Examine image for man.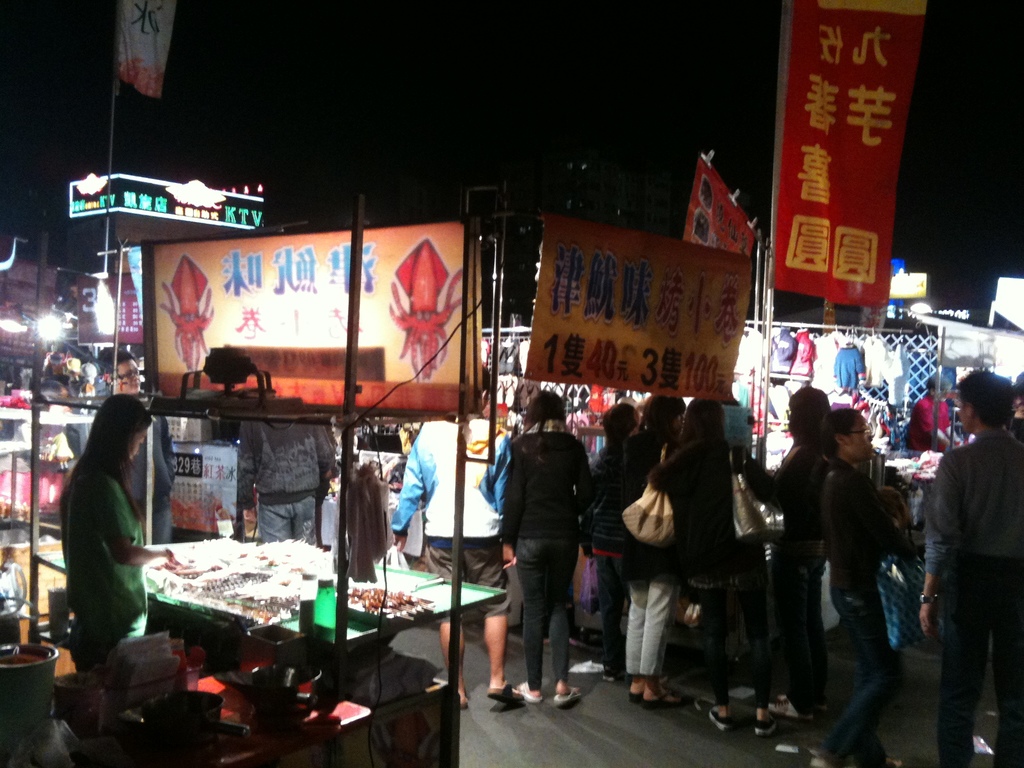
Examination result: {"x1": 239, "y1": 422, "x2": 333, "y2": 545}.
